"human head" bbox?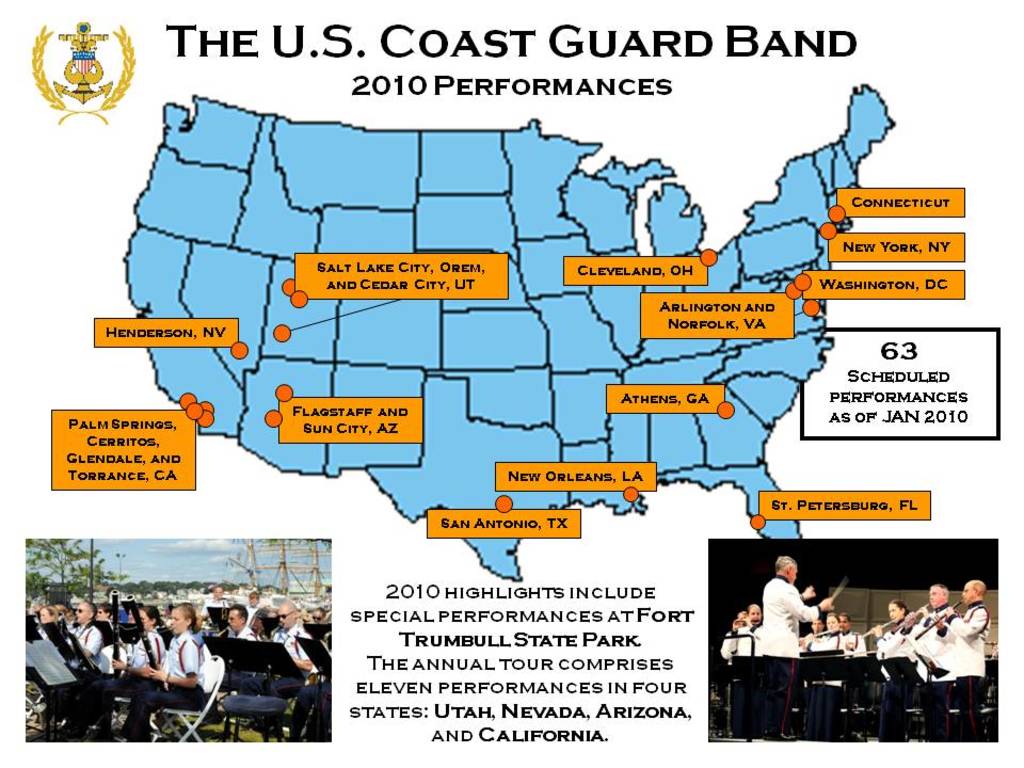
locate(76, 597, 96, 623)
